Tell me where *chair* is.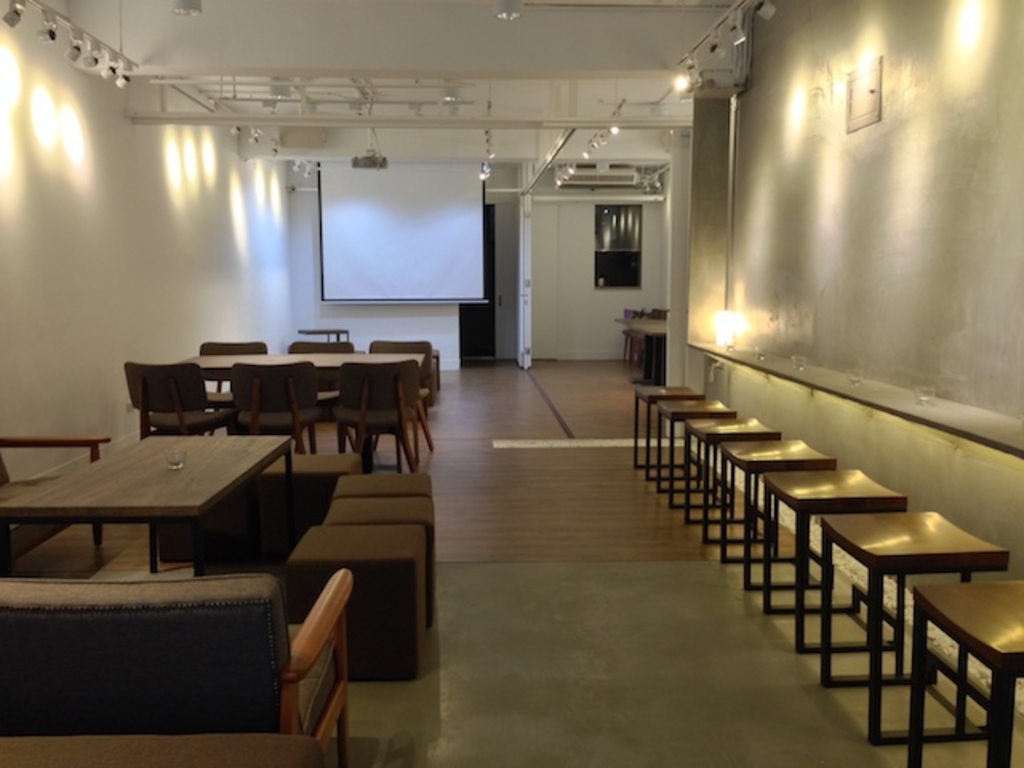
*chair* is at [0, 571, 355, 766].
